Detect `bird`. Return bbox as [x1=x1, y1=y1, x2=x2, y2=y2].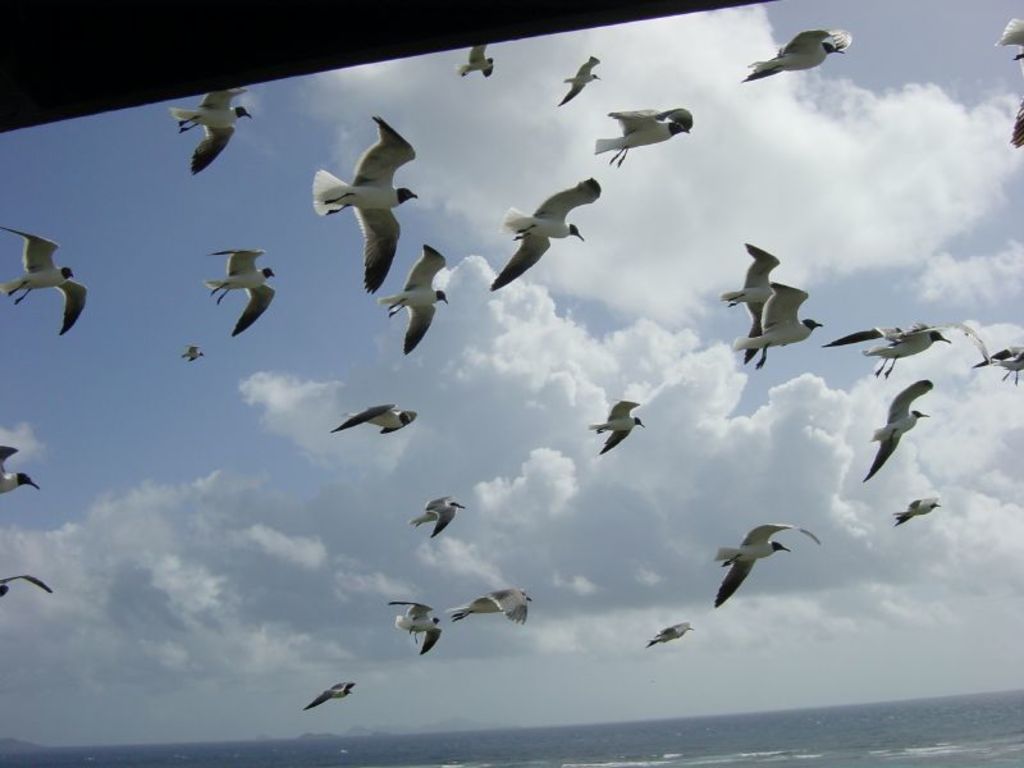
[x1=166, y1=86, x2=255, y2=177].
